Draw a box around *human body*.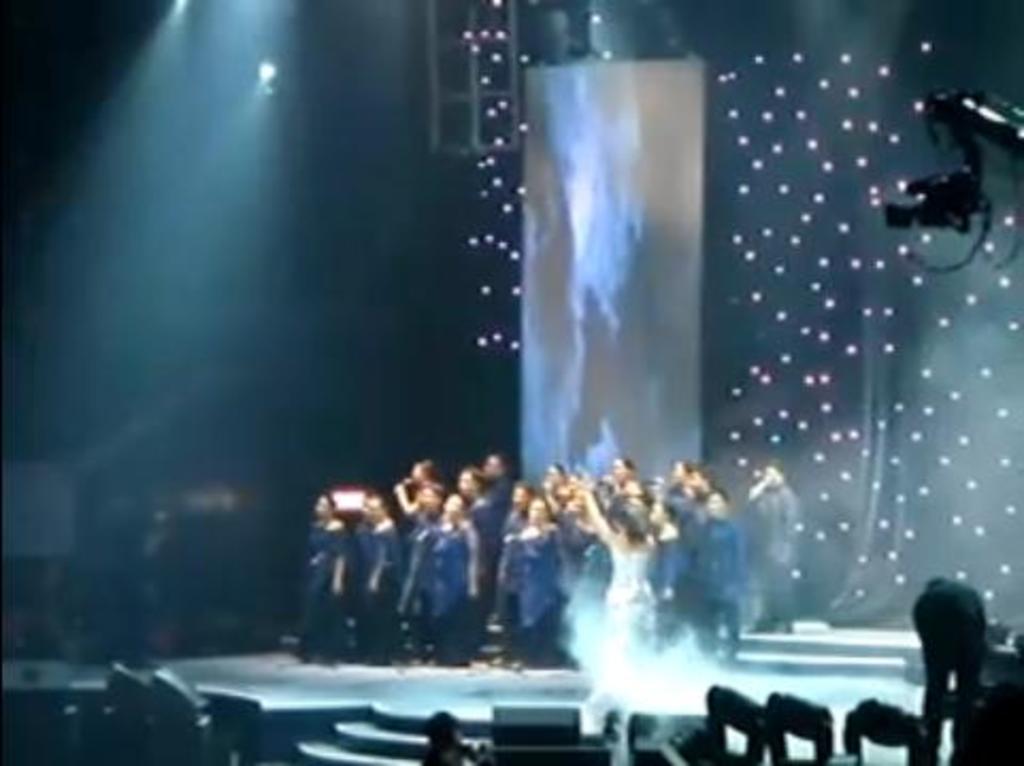
[left=430, top=496, right=477, bottom=621].
